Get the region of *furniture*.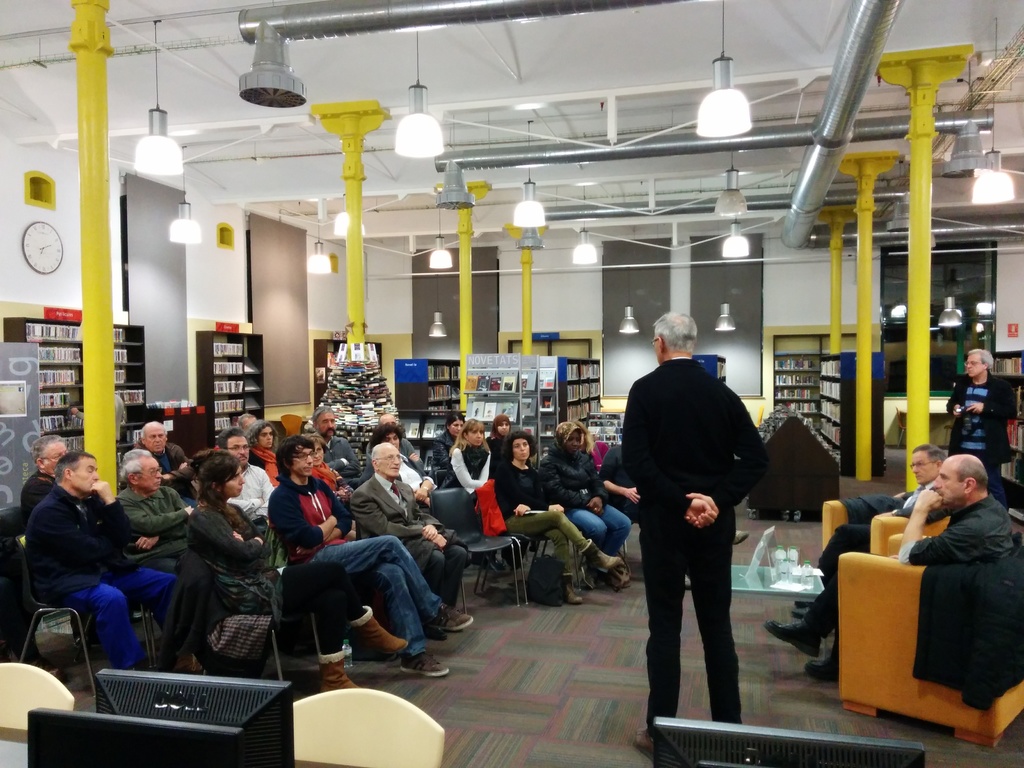
(1, 725, 359, 767).
